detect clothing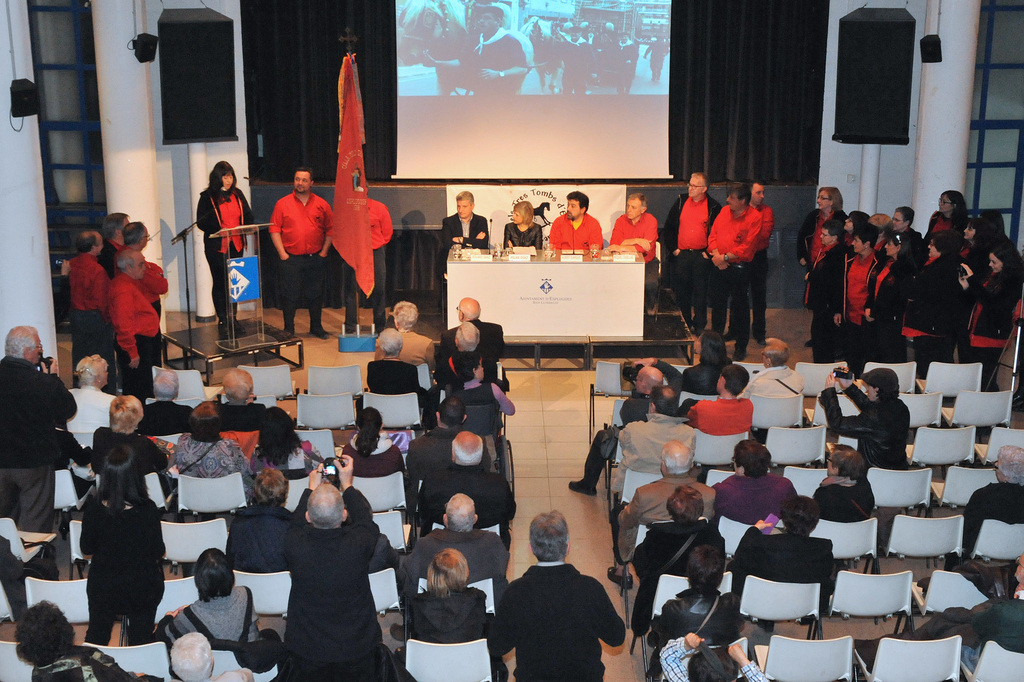
bbox=(503, 220, 541, 251)
